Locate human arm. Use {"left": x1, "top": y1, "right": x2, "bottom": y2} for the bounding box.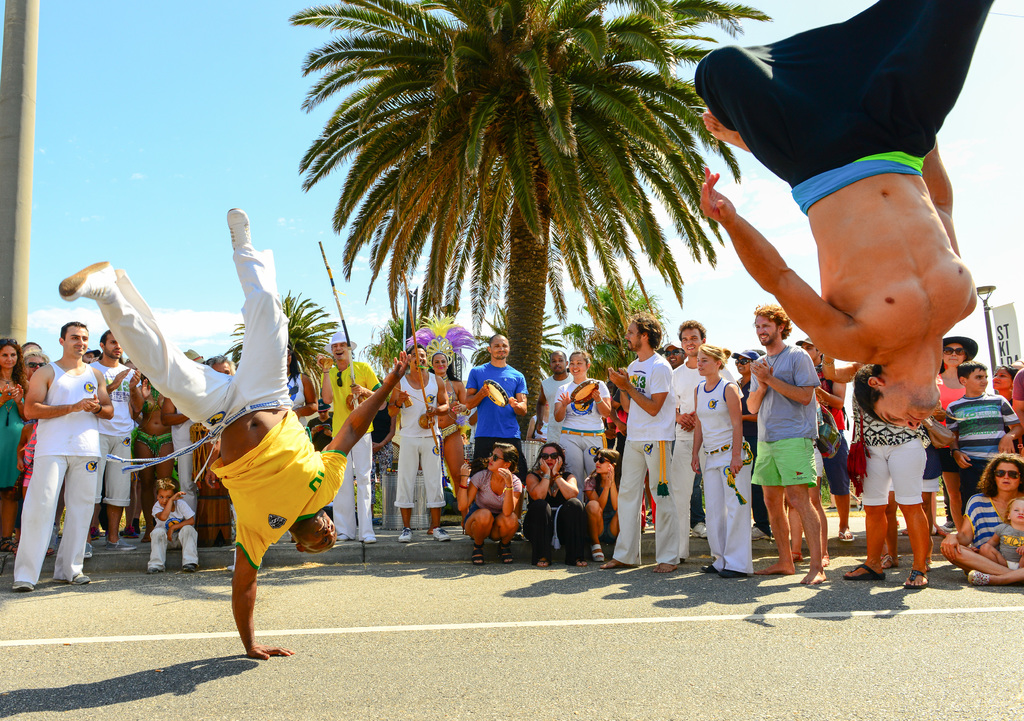
{"left": 454, "top": 462, "right": 483, "bottom": 515}.
